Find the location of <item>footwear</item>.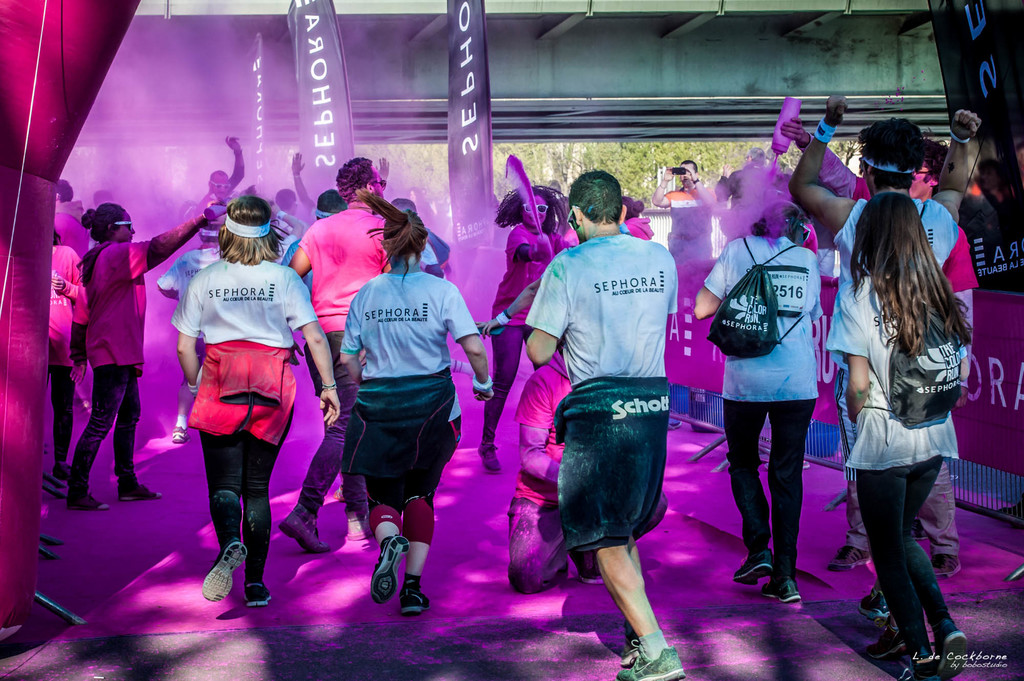
Location: pyautogui.locateOnScreen(941, 632, 967, 680).
